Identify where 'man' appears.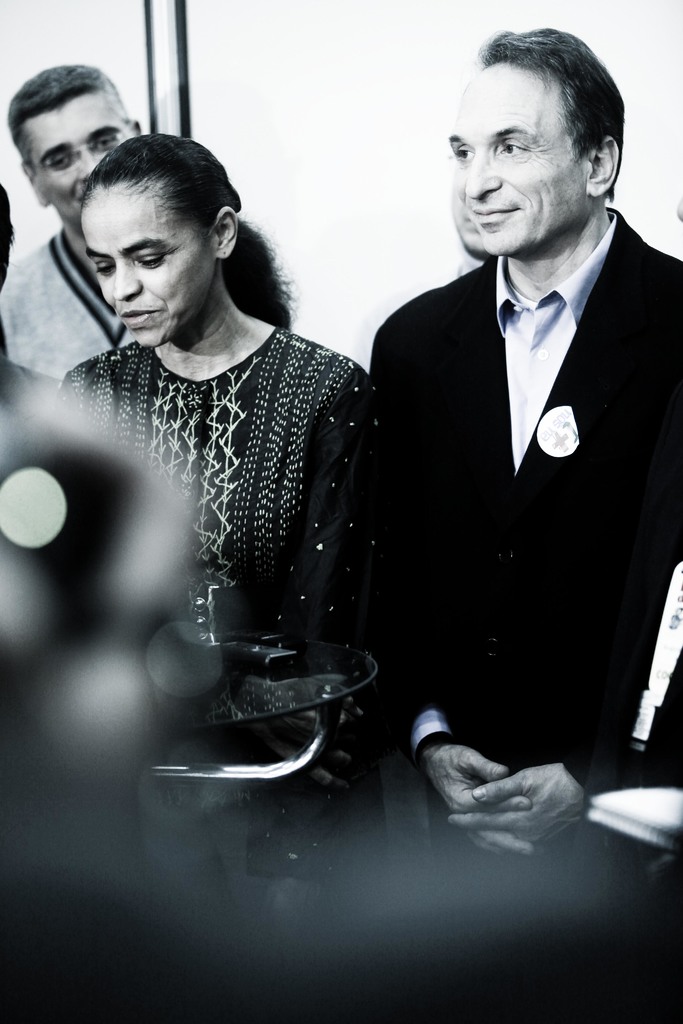
Appears at (left=0, top=59, right=142, bottom=391).
